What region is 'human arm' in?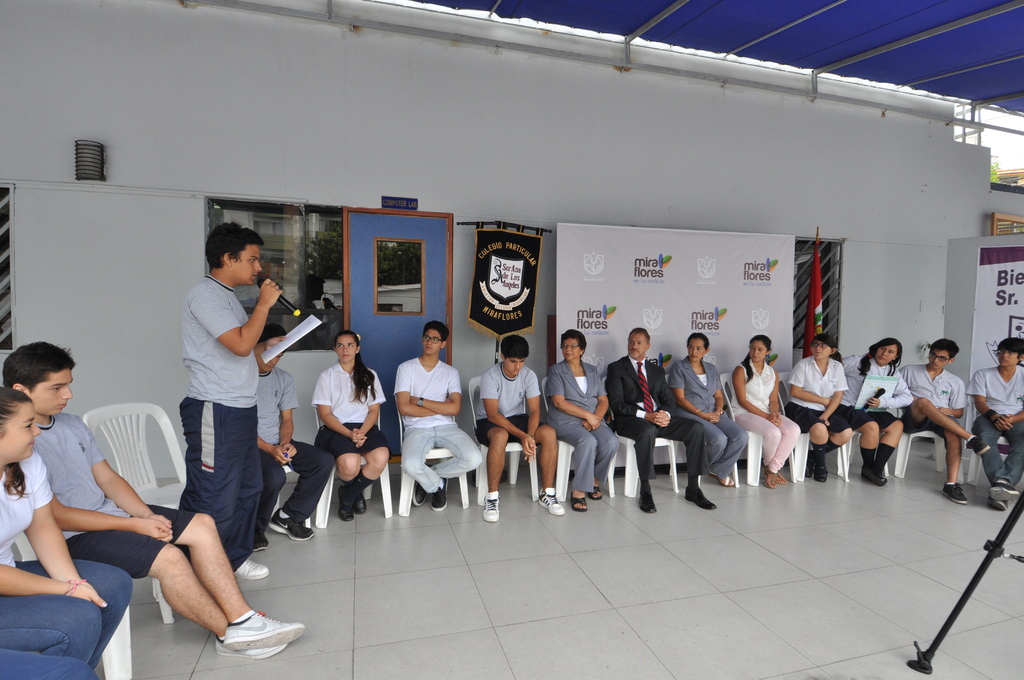
detection(0, 560, 108, 604).
